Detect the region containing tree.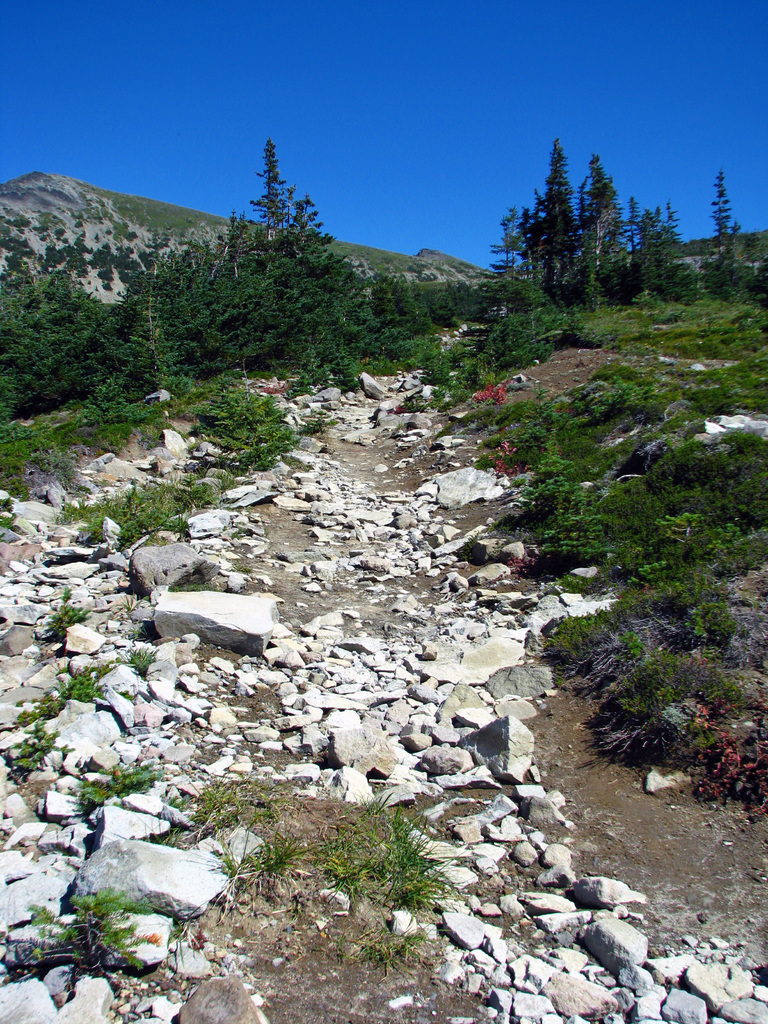
l=708, t=168, r=737, b=251.
